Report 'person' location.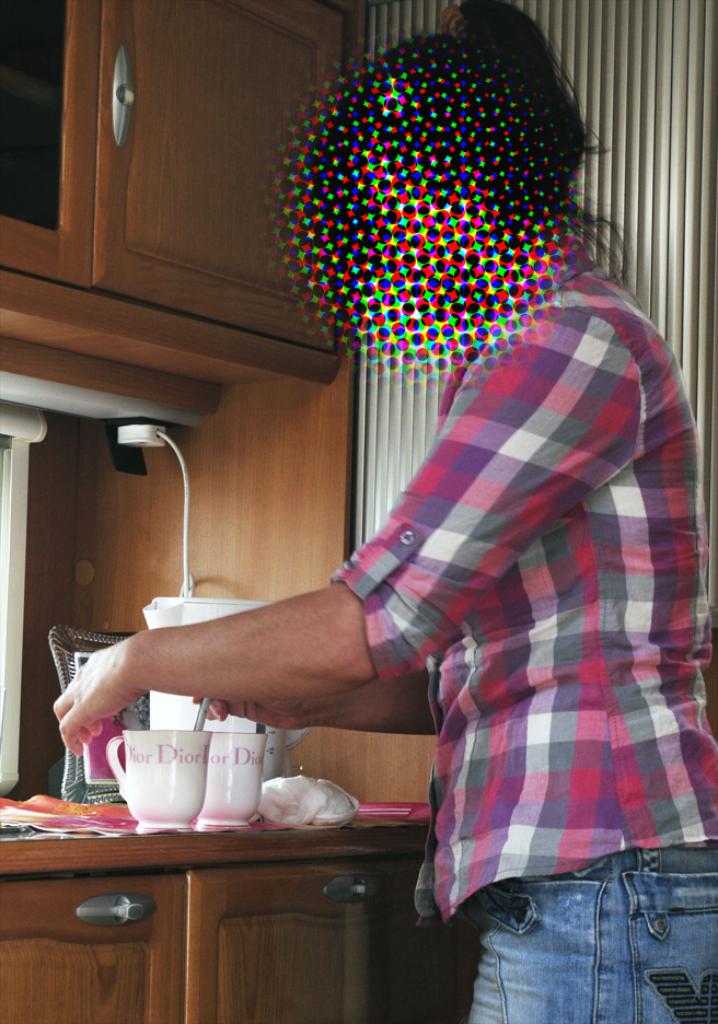
Report: Rect(48, 0, 717, 1023).
